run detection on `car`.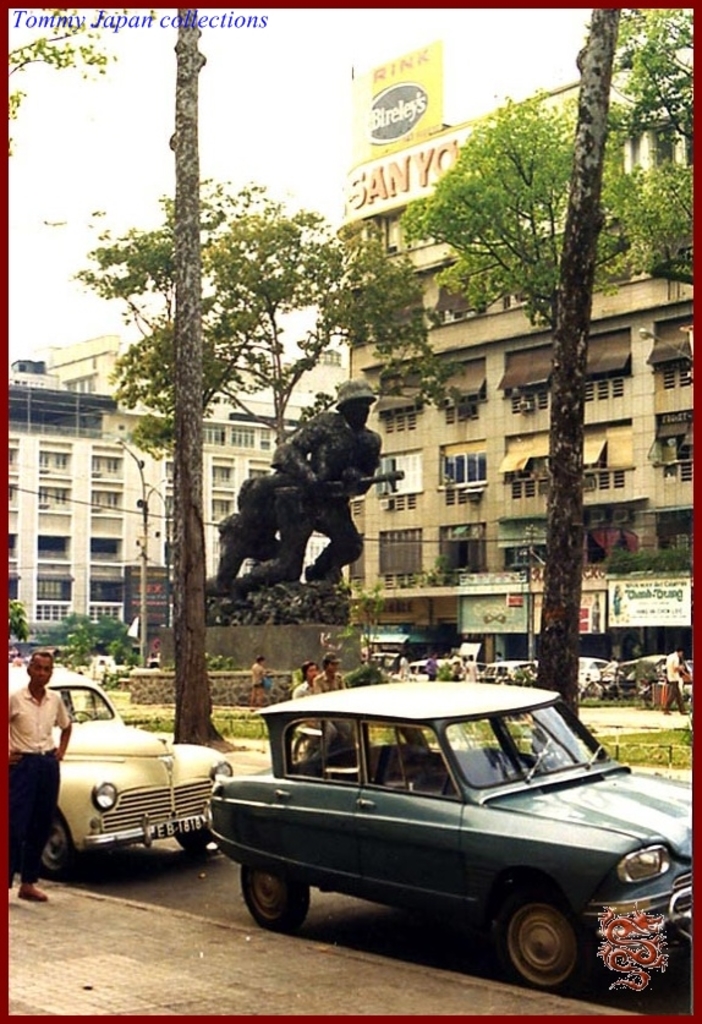
Result: box(196, 686, 668, 987).
